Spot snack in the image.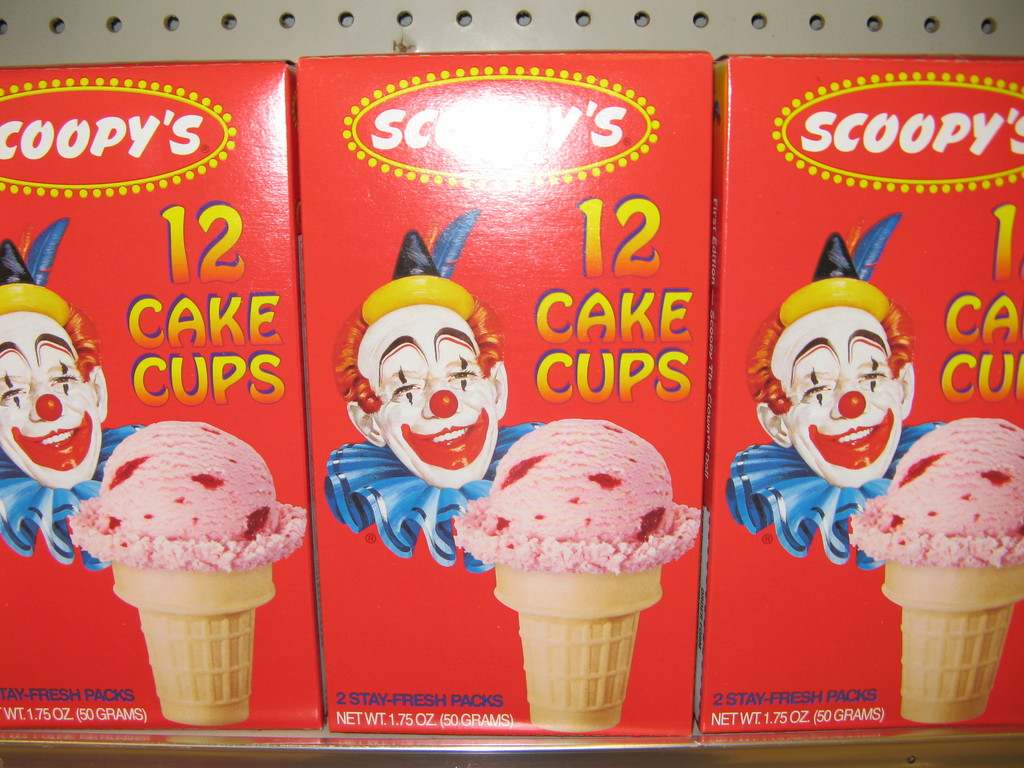
snack found at select_region(845, 412, 1023, 724).
